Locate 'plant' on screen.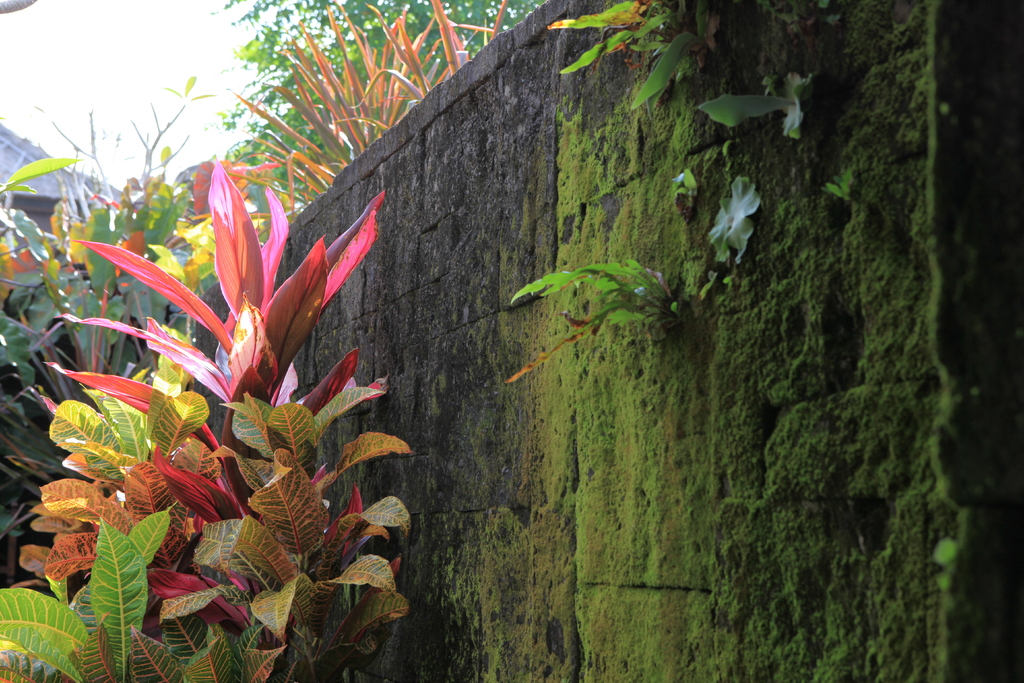
On screen at bbox=(230, 0, 519, 215).
